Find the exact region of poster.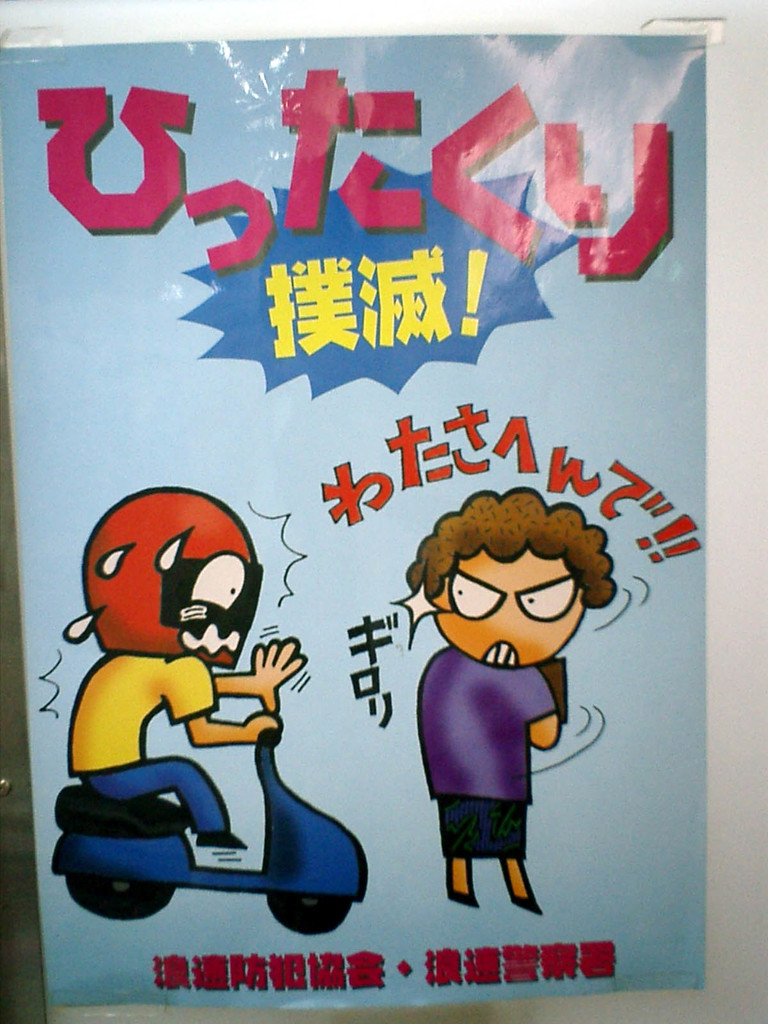
Exact region: BBox(3, 29, 703, 1005).
